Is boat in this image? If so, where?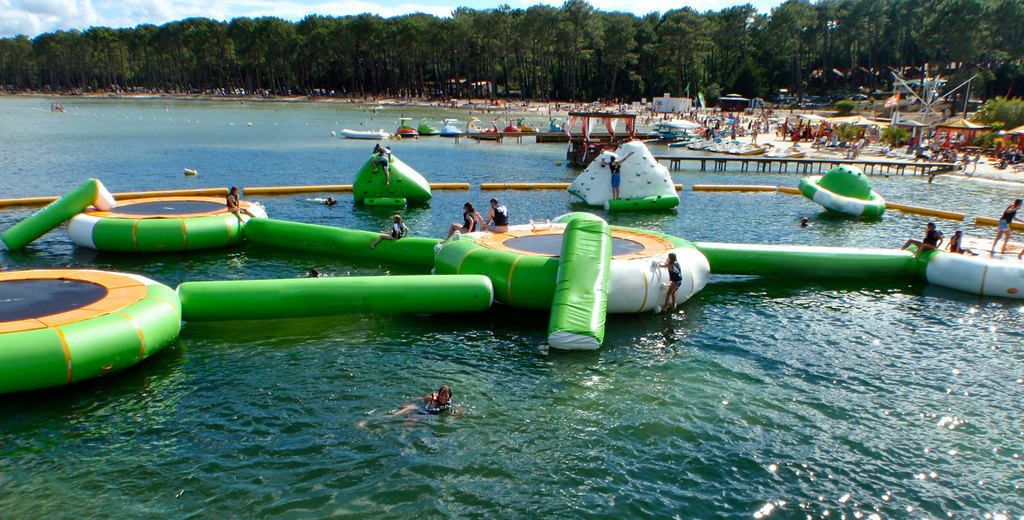
Yes, at crop(390, 111, 417, 139).
